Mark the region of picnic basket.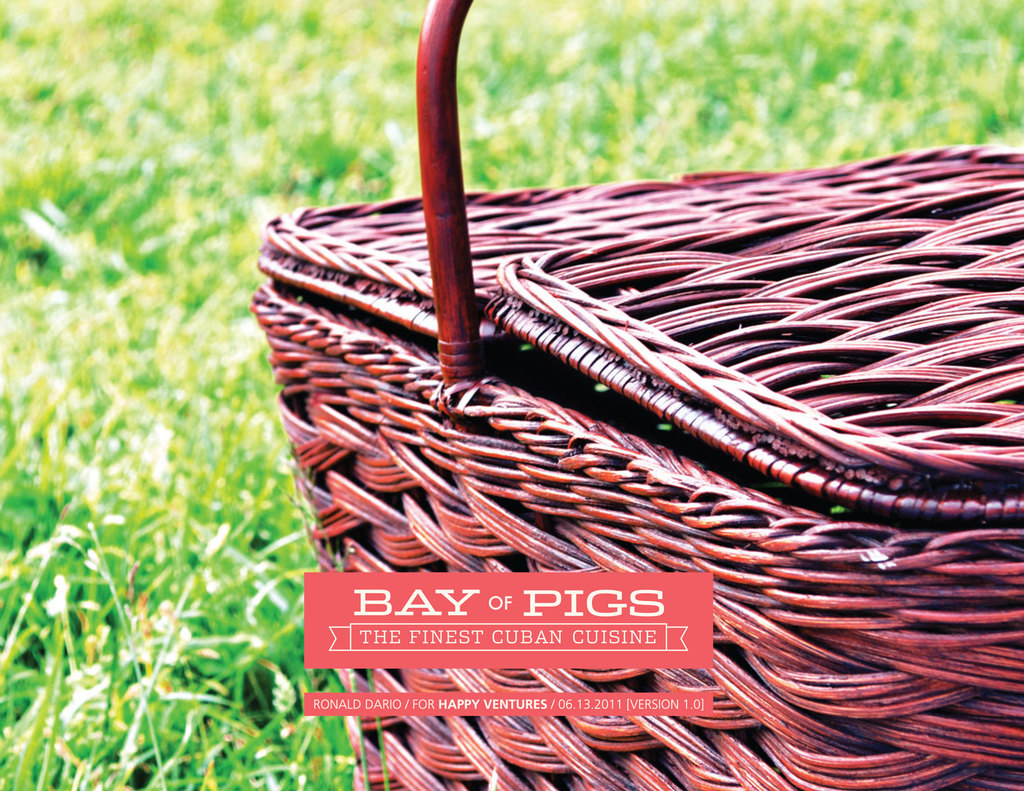
Region: bbox(248, 0, 1023, 790).
